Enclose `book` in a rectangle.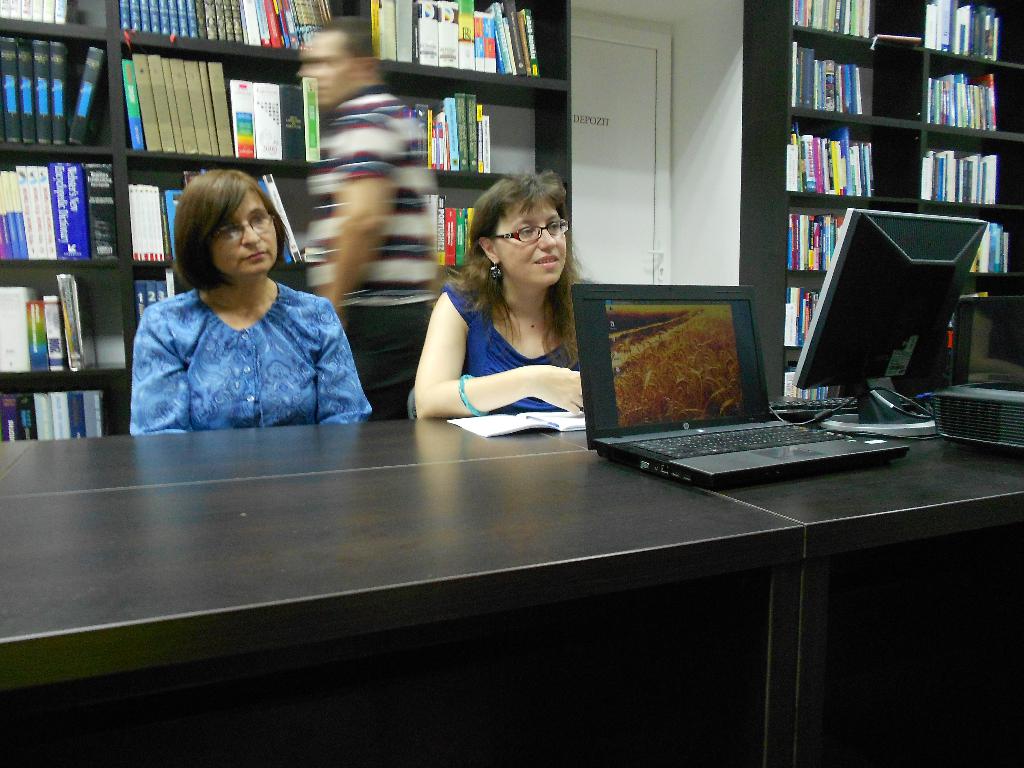
<region>785, 216, 799, 273</region>.
